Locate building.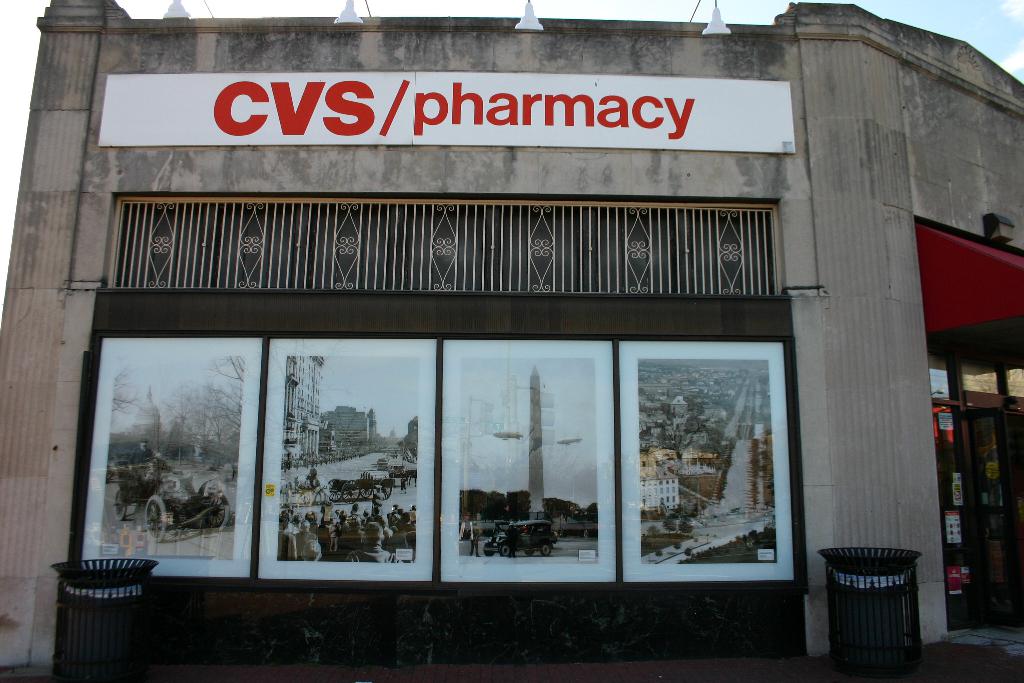
Bounding box: 280:353:323:472.
